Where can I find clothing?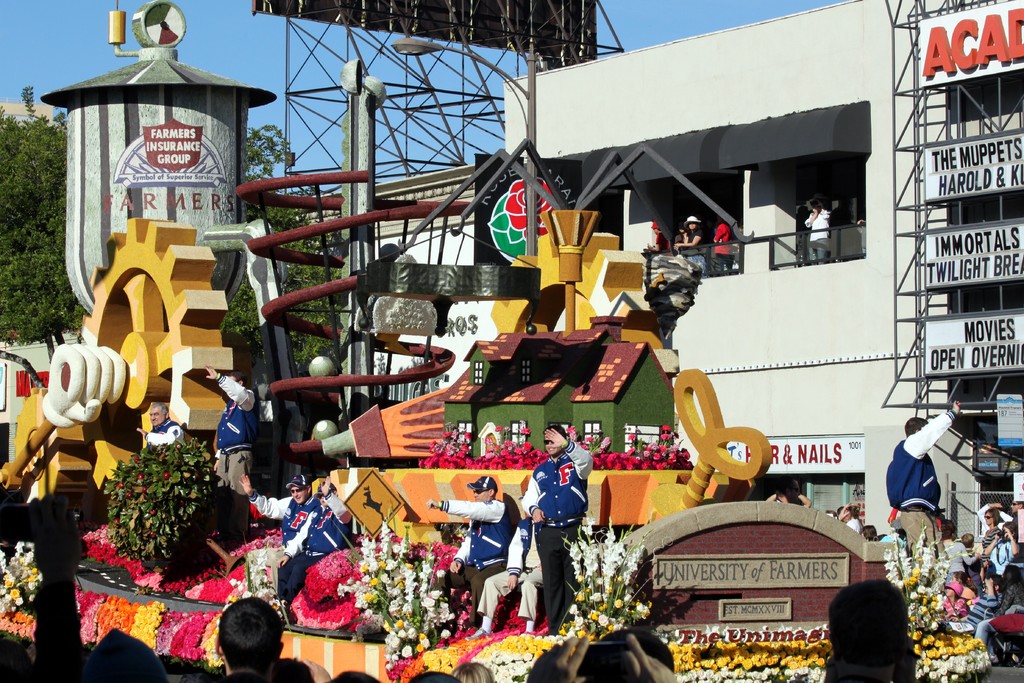
You can find it at (212,372,260,507).
